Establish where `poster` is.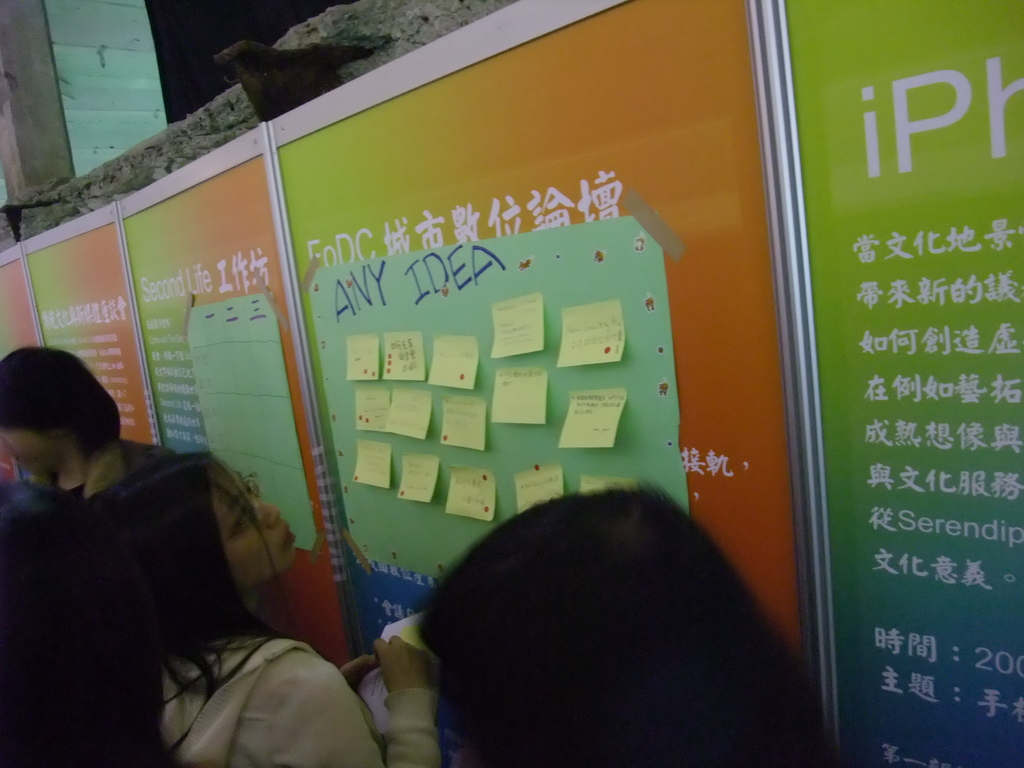
Established at box=[276, 0, 796, 652].
